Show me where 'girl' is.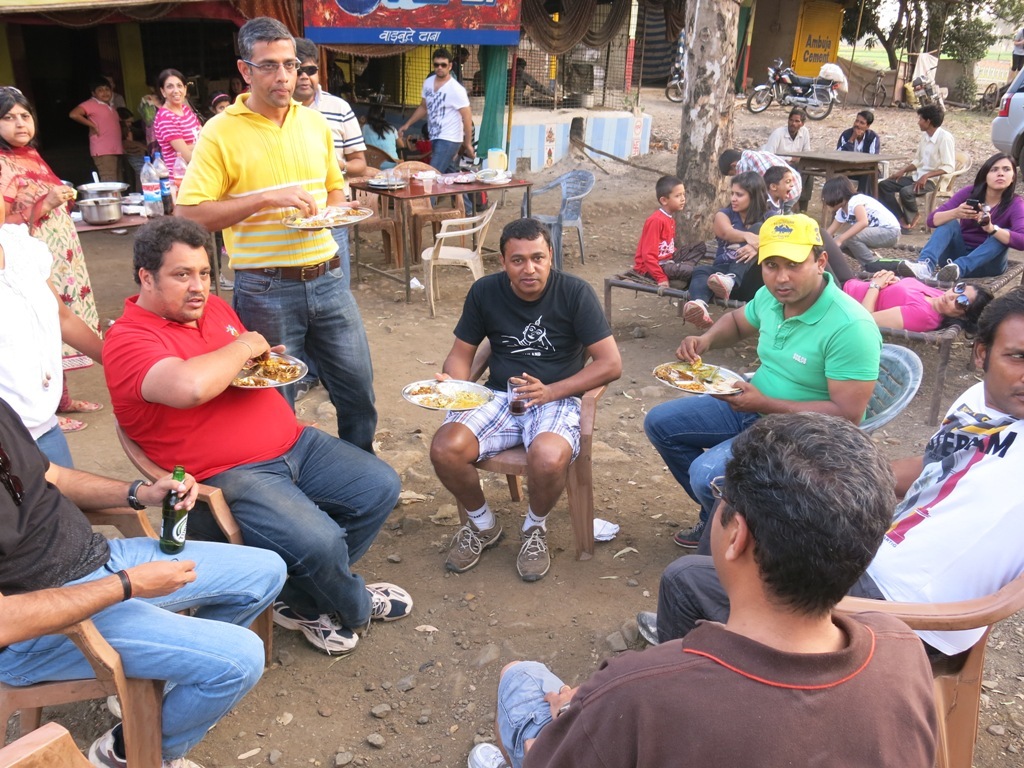
'girl' is at <box>208,90,232,253</box>.
